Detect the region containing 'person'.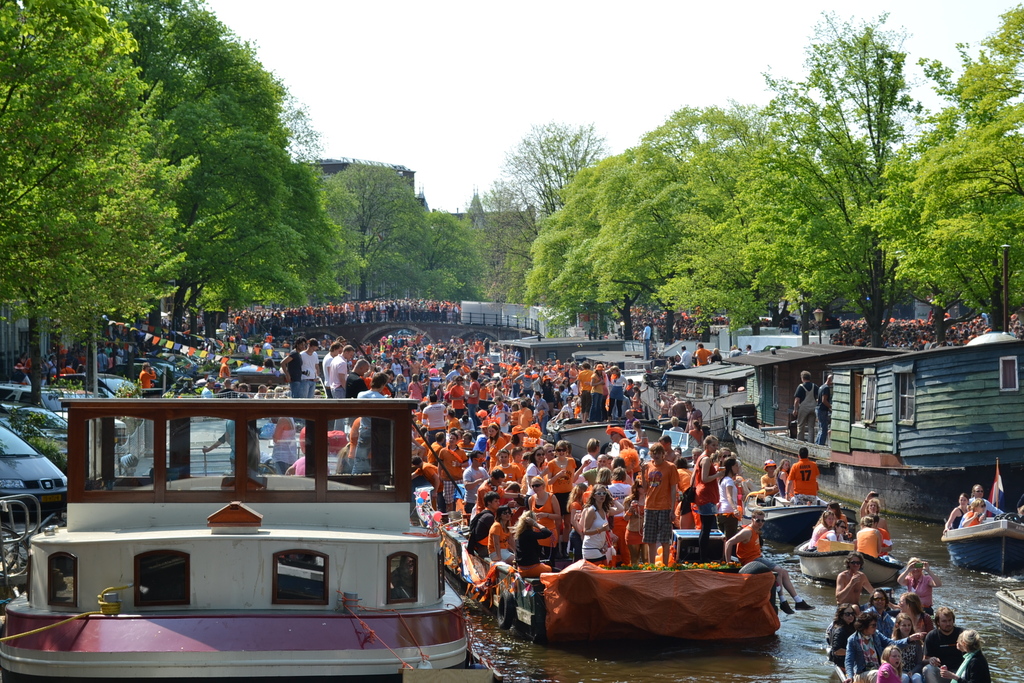
[x1=641, y1=441, x2=680, y2=568].
